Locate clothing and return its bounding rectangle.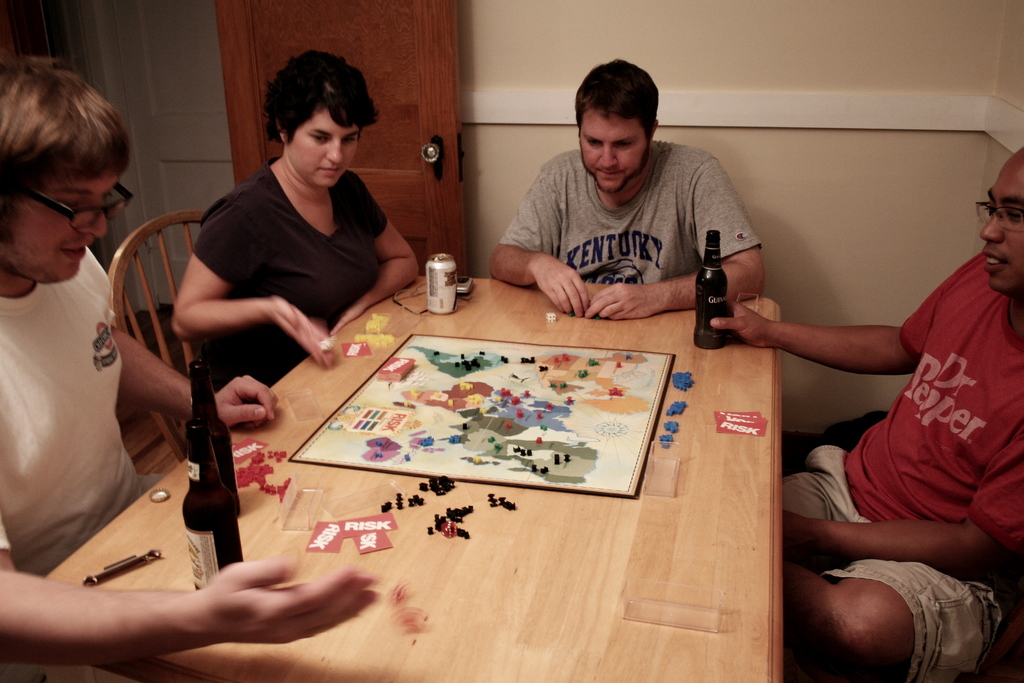
select_region(4, 202, 150, 569).
